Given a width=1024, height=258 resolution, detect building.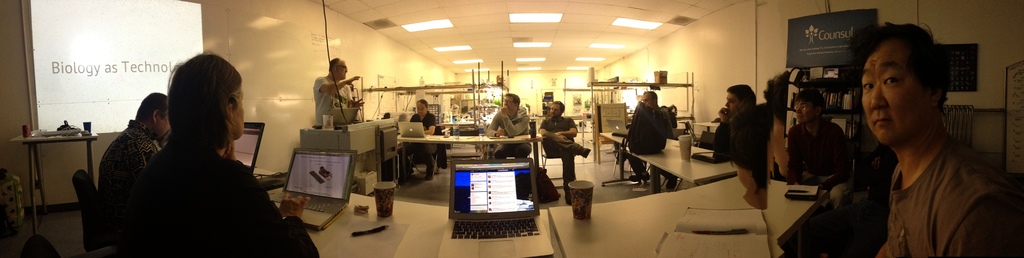
[x1=0, y1=0, x2=1023, y2=257].
